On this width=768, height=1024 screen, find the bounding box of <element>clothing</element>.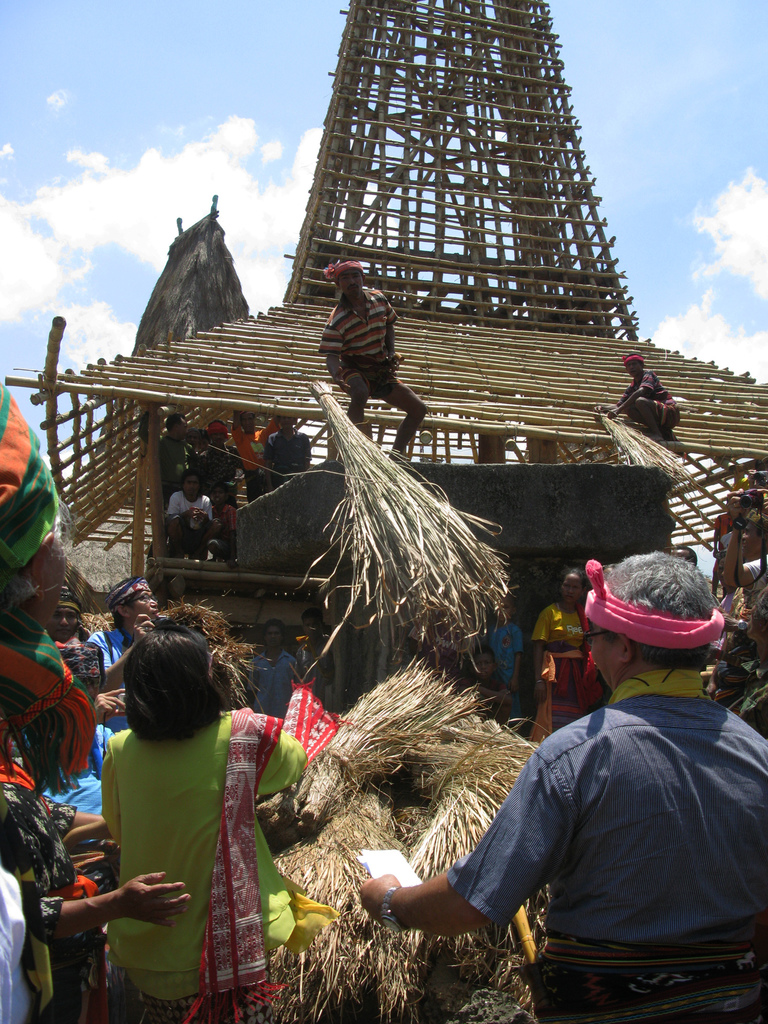
Bounding box: 320/290/397/390.
